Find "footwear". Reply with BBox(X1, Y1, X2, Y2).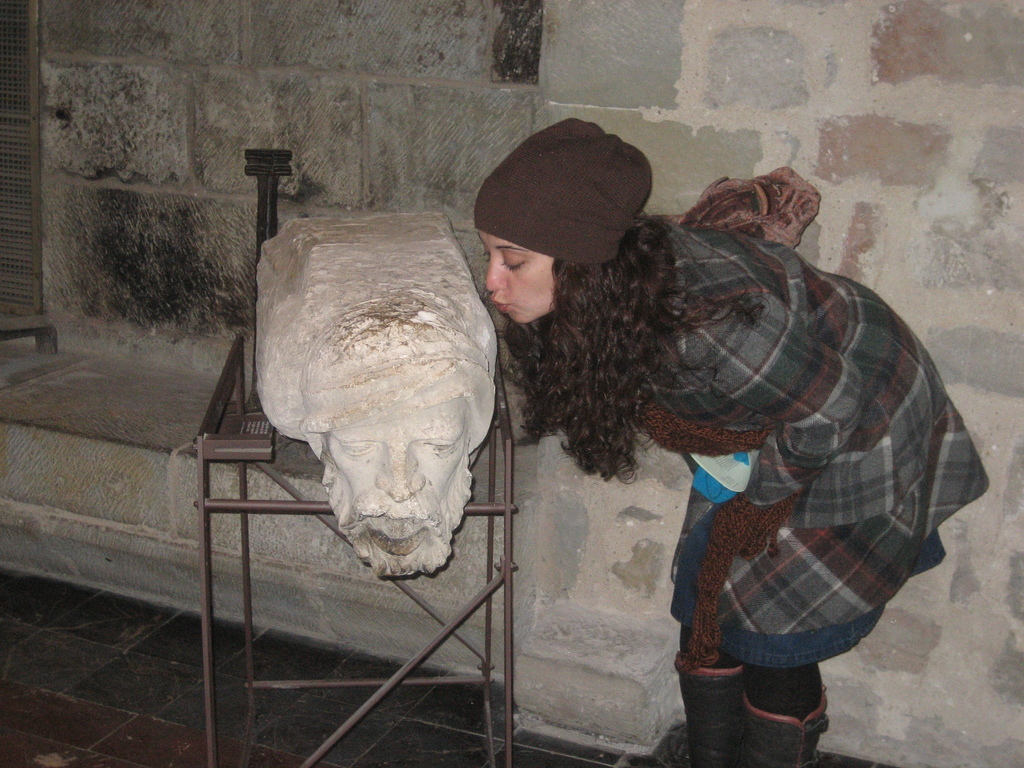
BBox(739, 698, 831, 767).
